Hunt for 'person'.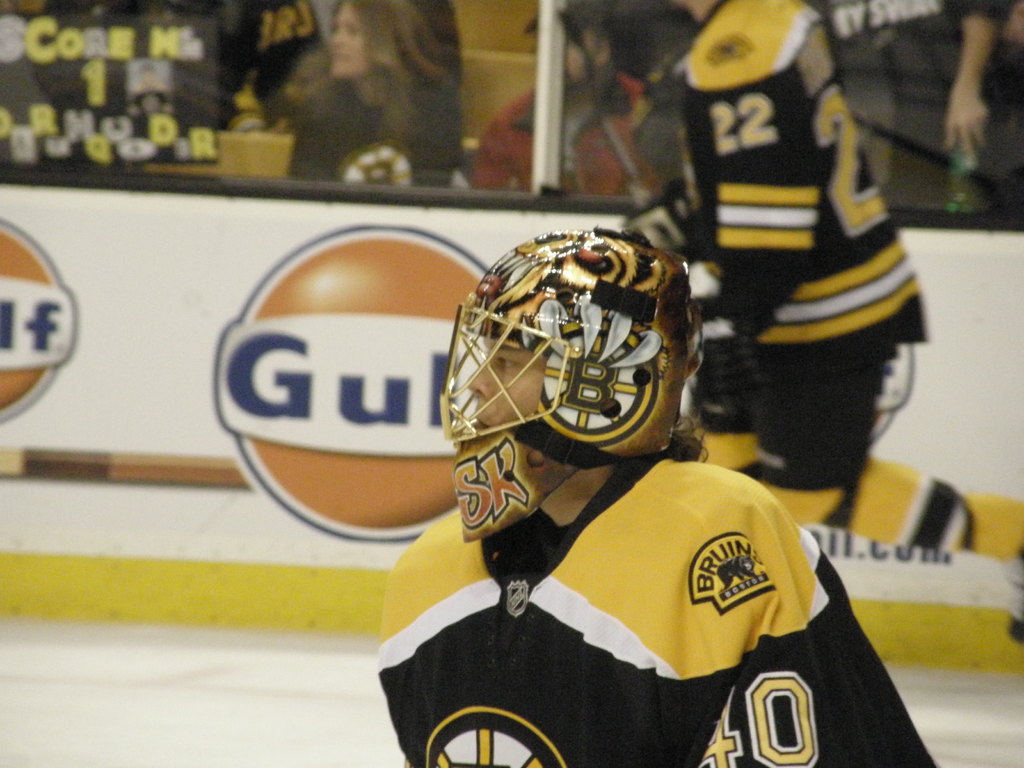
Hunted down at 293, 0, 463, 193.
